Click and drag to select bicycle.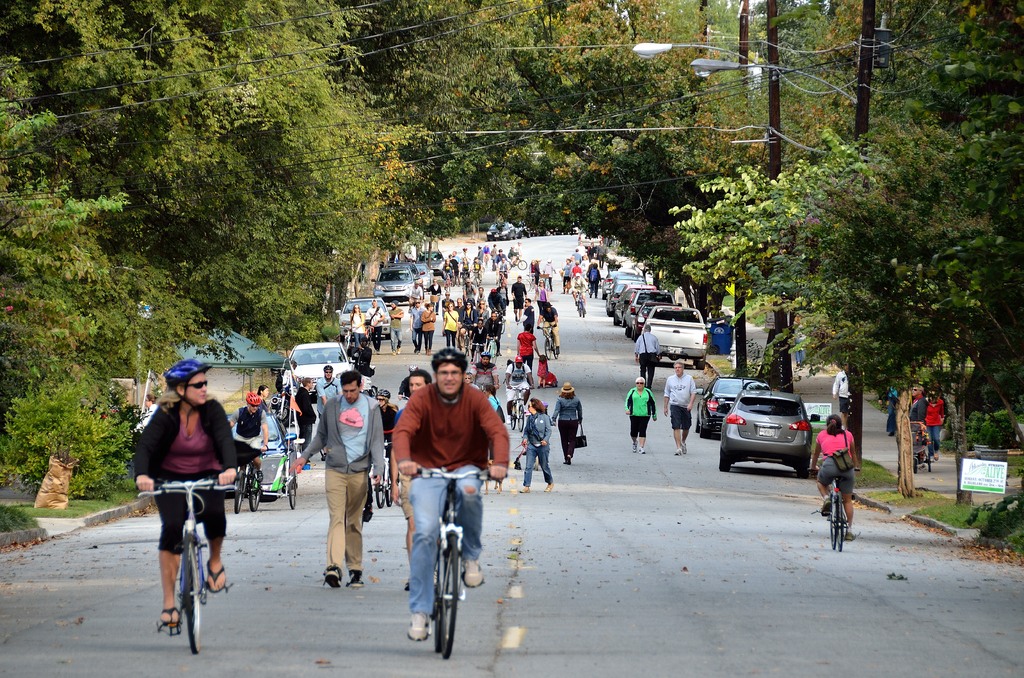
Selection: x1=344 y1=325 x2=358 y2=350.
